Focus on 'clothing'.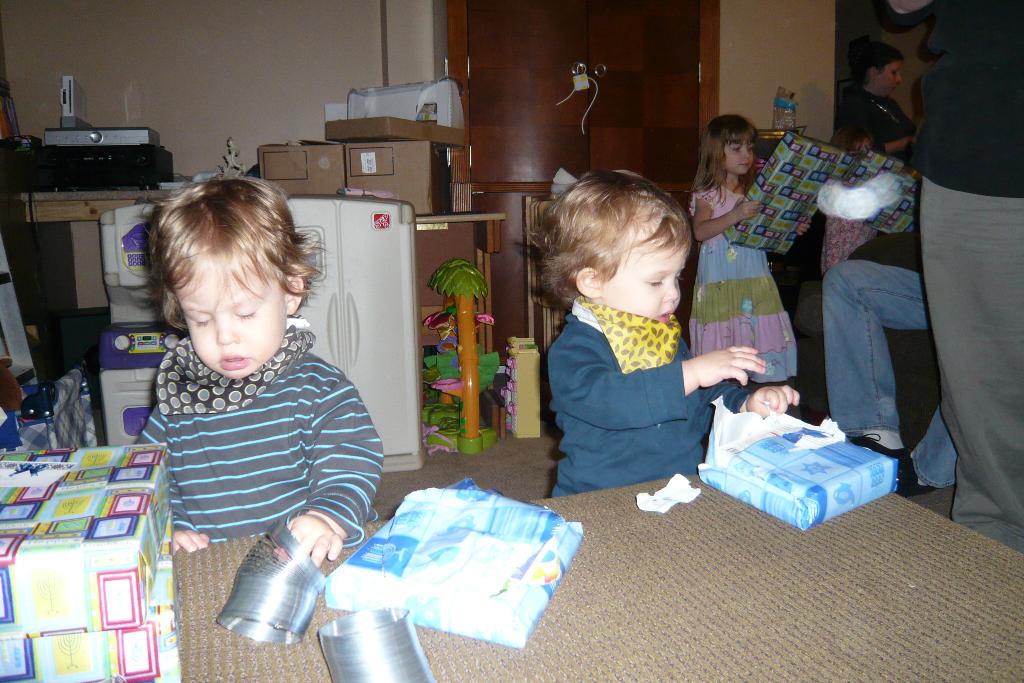
Focused at Rect(545, 298, 755, 498).
